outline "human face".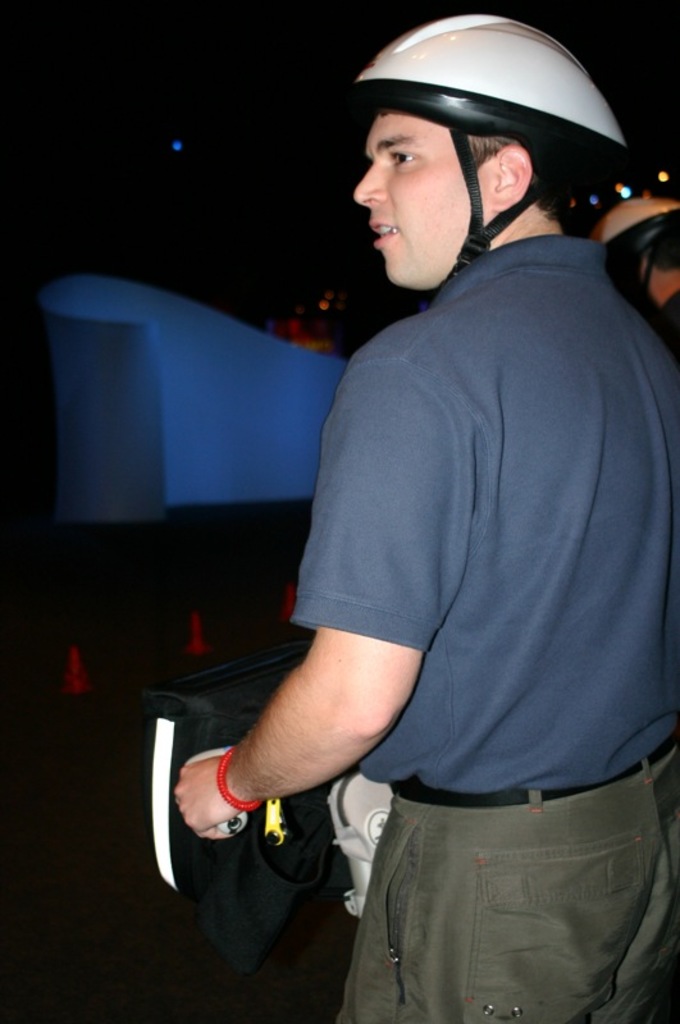
Outline: locate(353, 114, 480, 288).
